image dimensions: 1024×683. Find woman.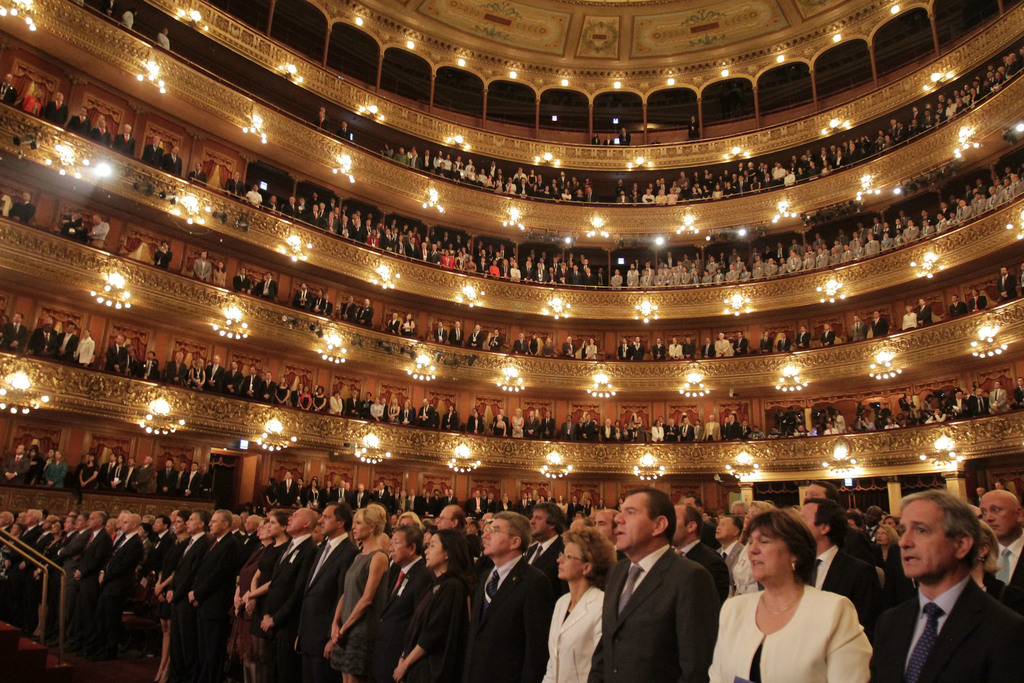
[left=328, top=388, right=344, bottom=417].
